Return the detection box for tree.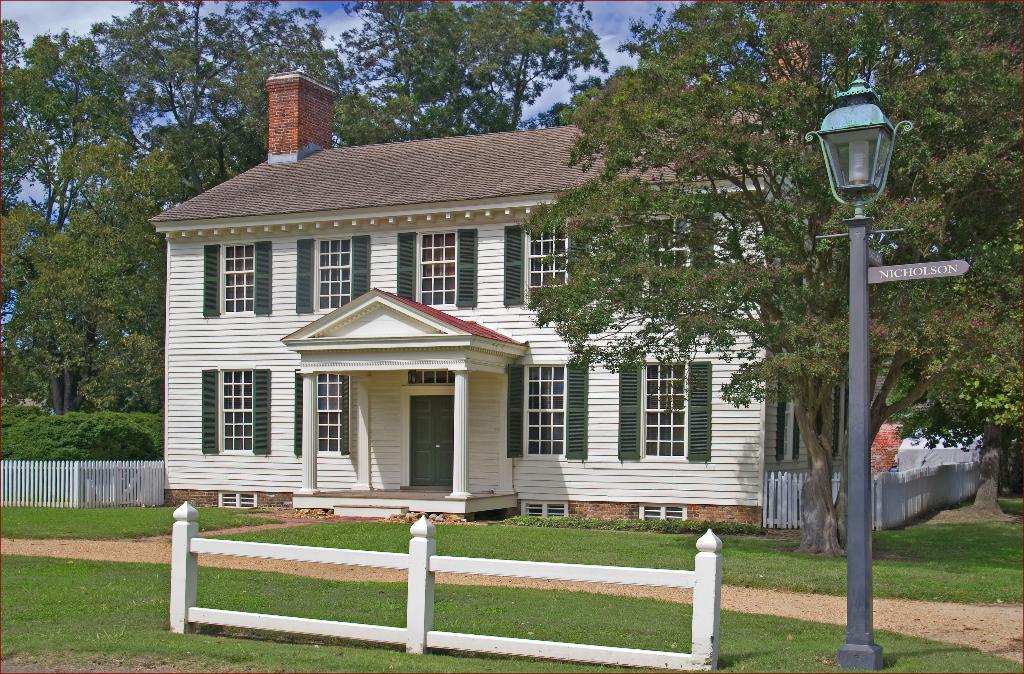
0,125,196,444.
